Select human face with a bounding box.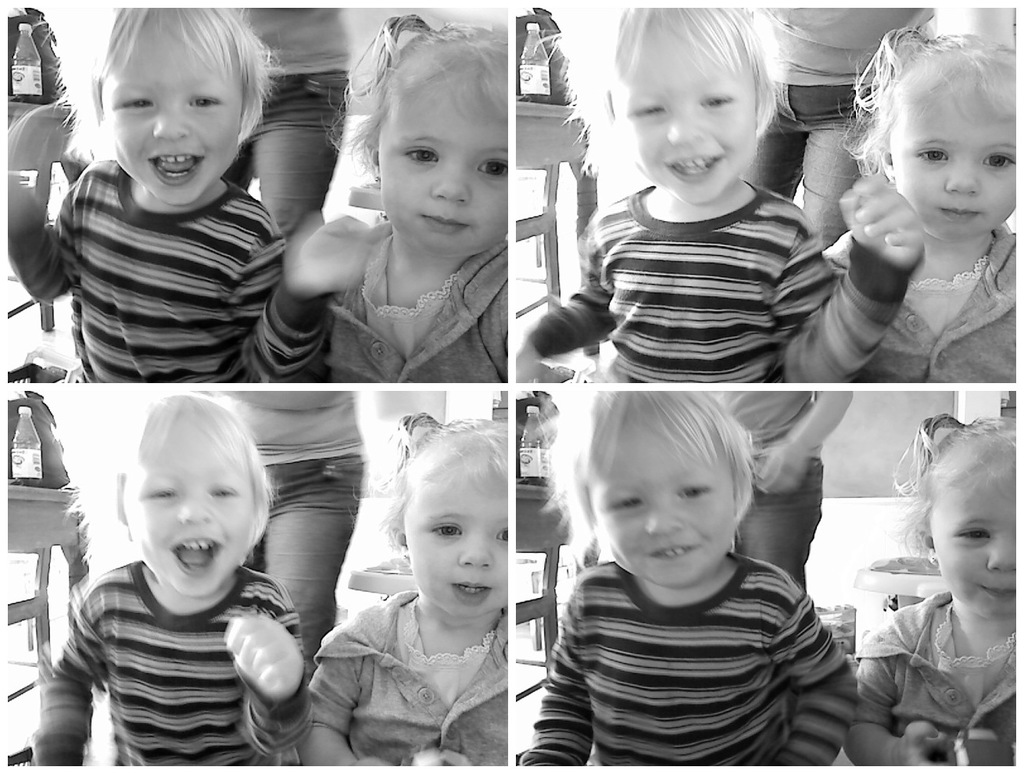
x1=102 y1=20 x2=242 y2=206.
